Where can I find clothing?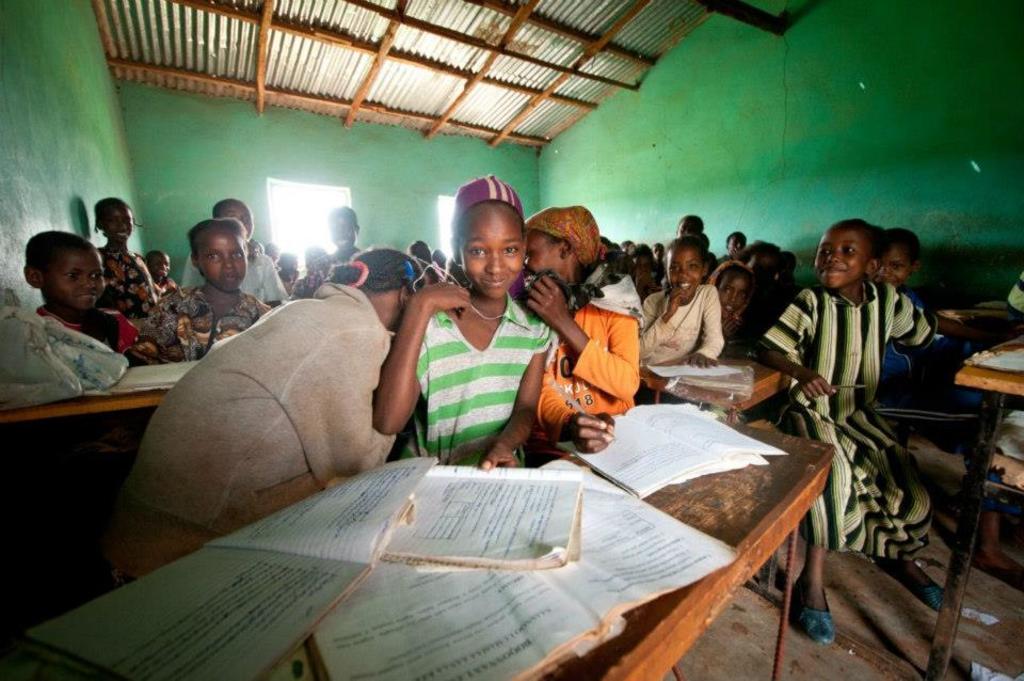
You can find it at left=761, top=275, right=935, bottom=560.
